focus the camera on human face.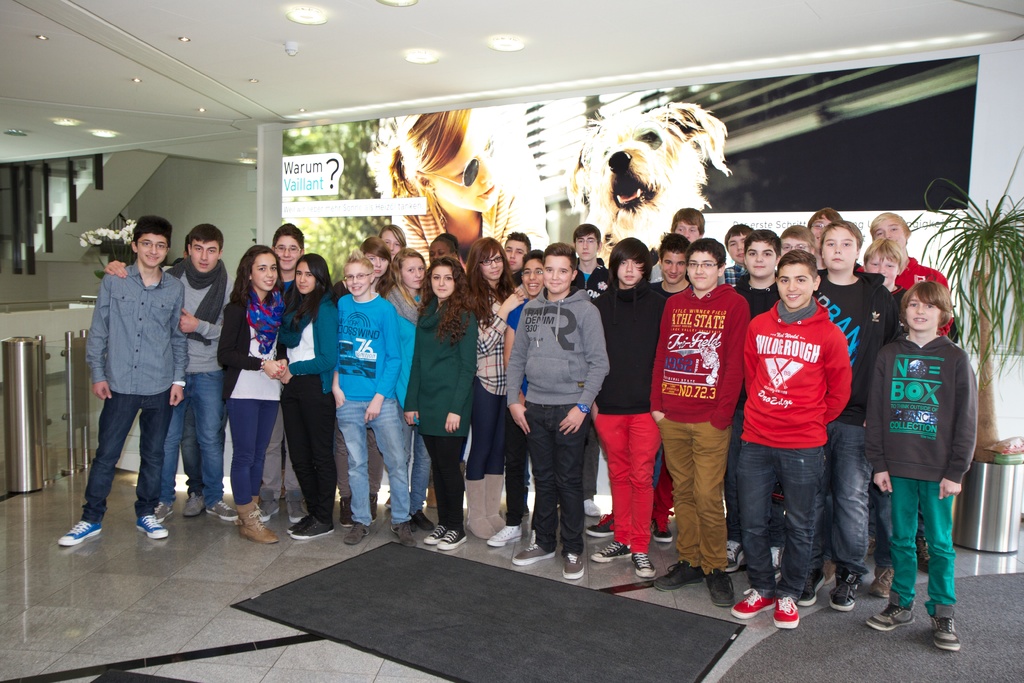
Focus region: (523,262,547,292).
